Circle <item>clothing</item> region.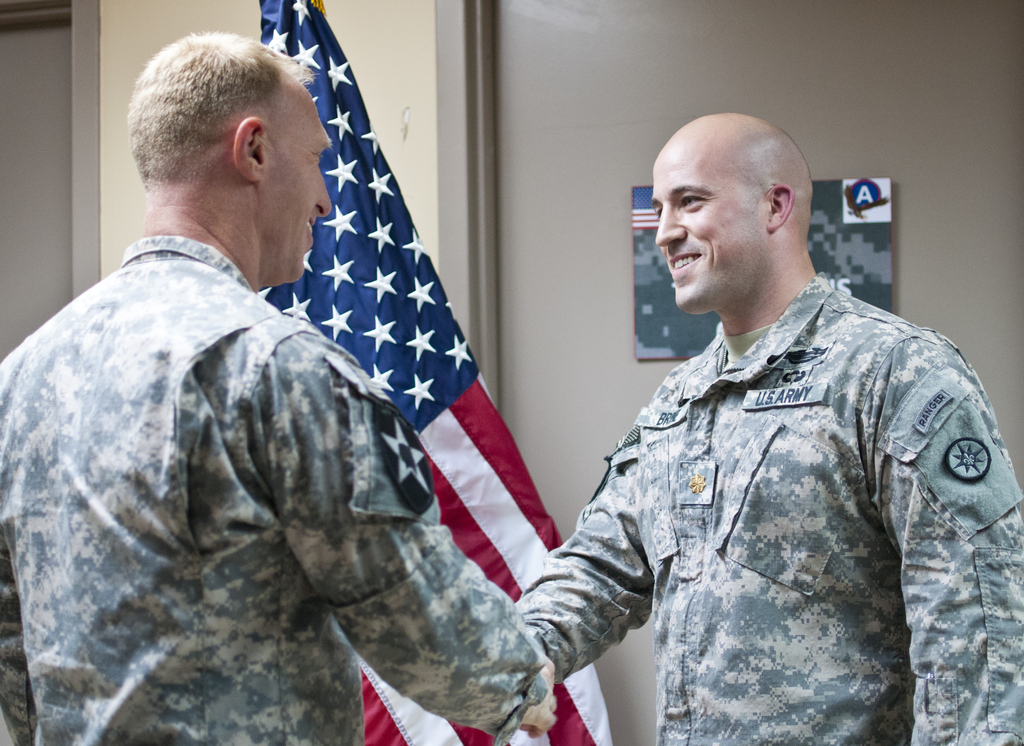
Region: crop(0, 226, 547, 745).
